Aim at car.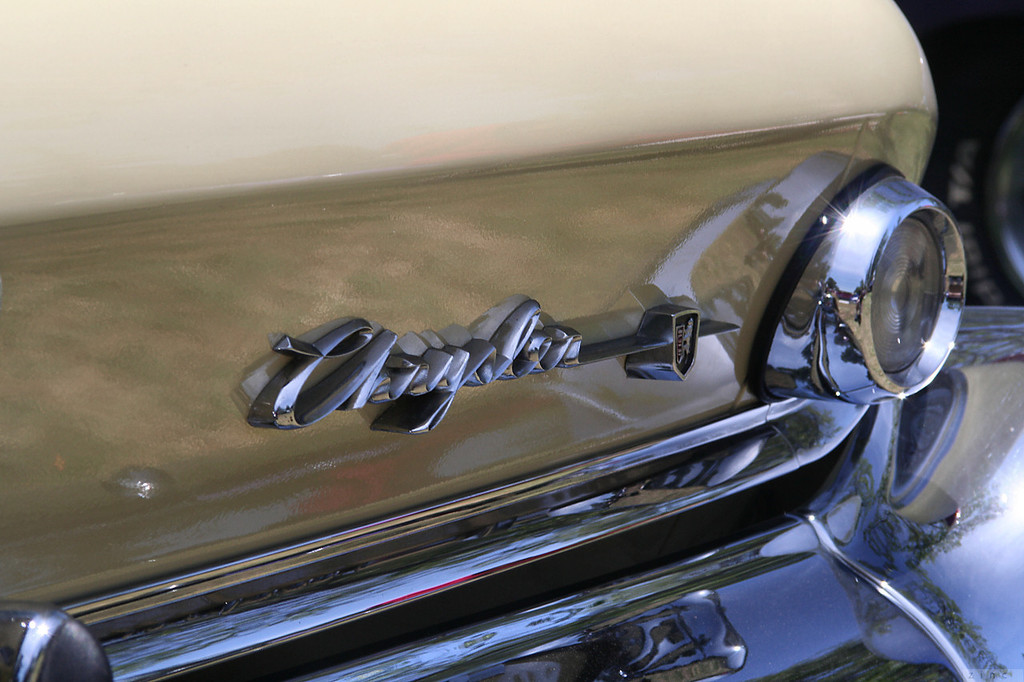
Aimed at left=0, top=0, right=1023, bottom=681.
